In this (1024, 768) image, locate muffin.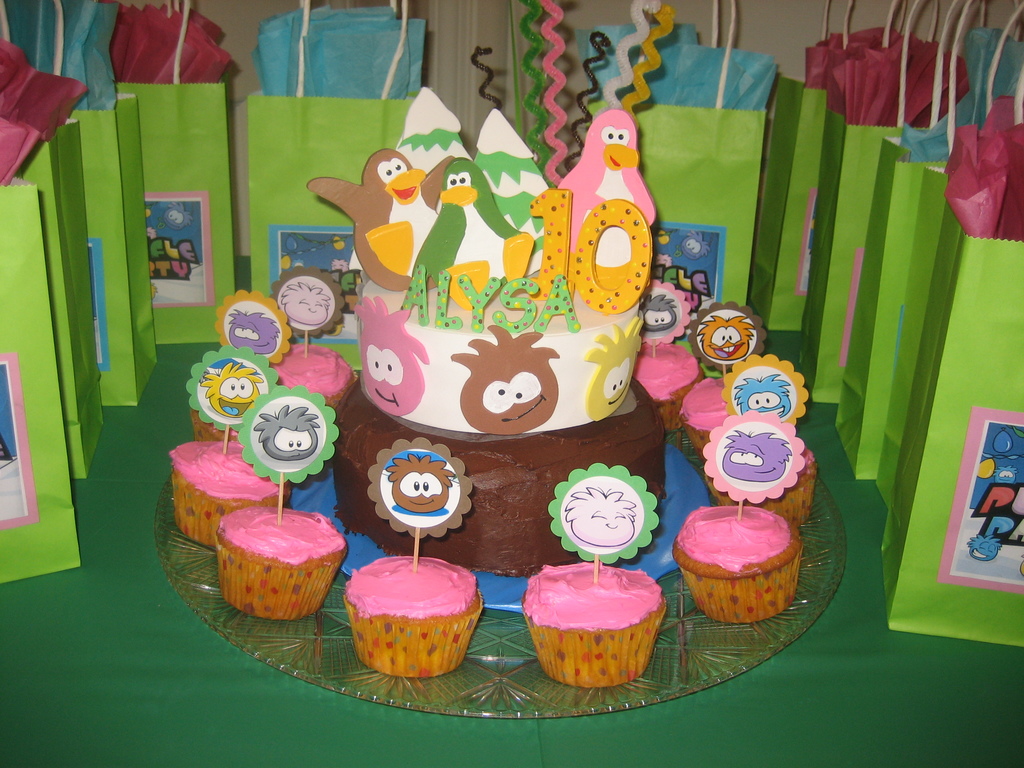
Bounding box: l=268, t=341, r=360, b=415.
